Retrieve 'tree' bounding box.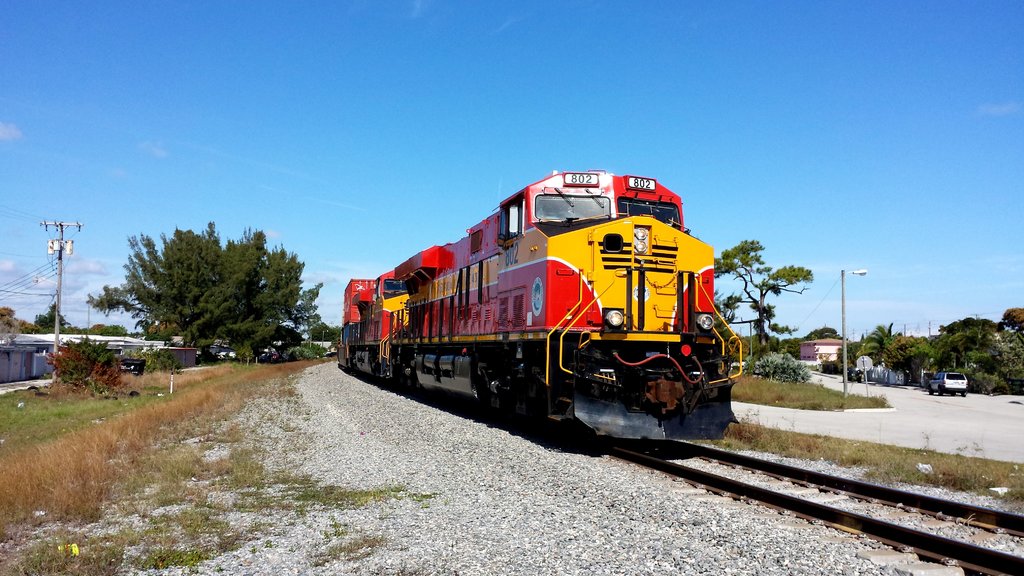
Bounding box: crop(102, 319, 130, 337).
